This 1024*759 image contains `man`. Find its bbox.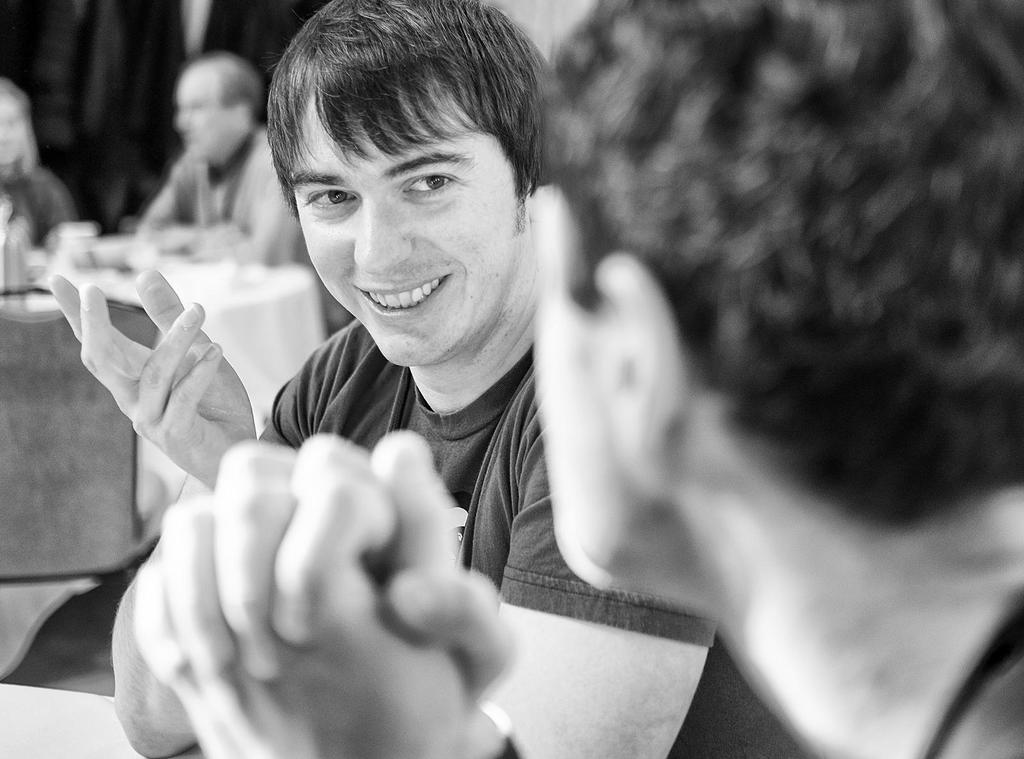
bbox=[124, 0, 1017, 758].
